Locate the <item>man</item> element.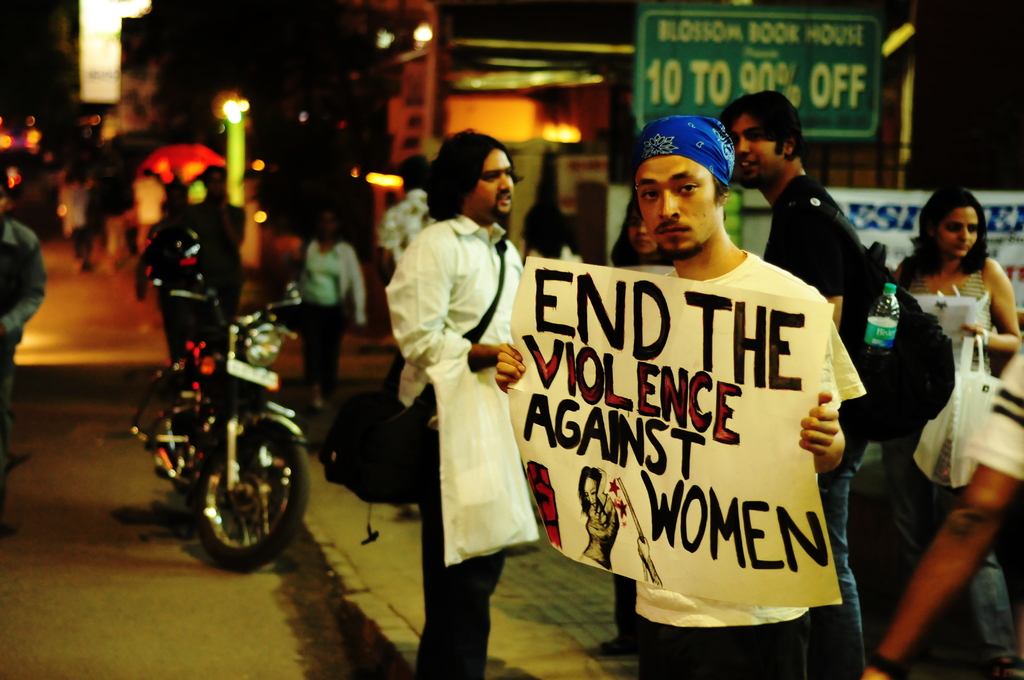
Element bbox: box(381, 127, 534, 679).
